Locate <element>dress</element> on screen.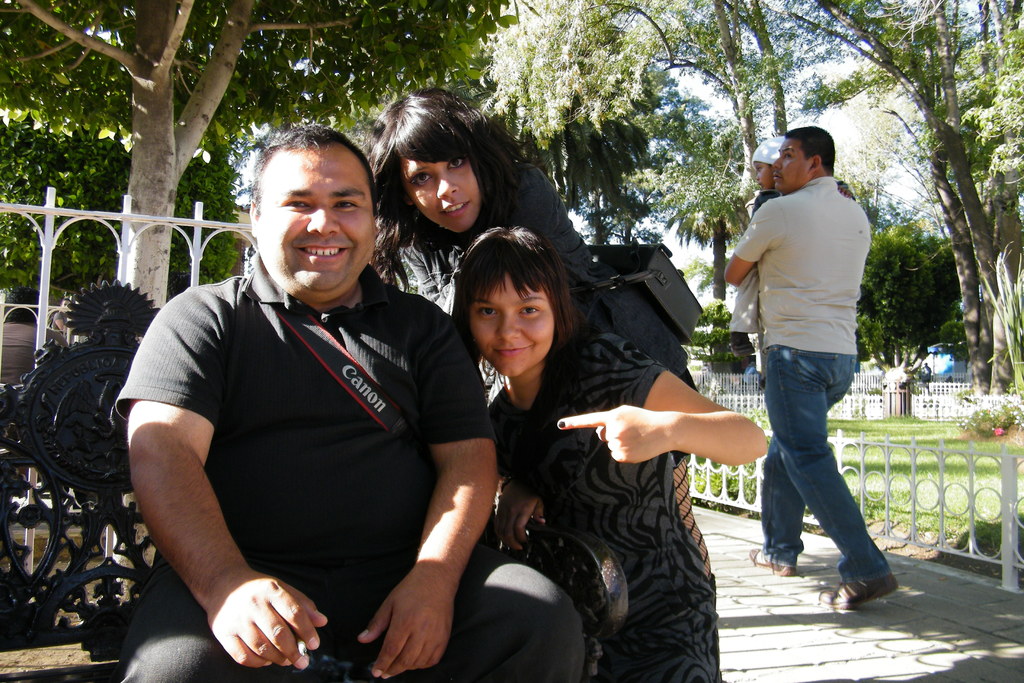
On screen at pyautogui.locateOnScreen(486, 332, 719, 682).
